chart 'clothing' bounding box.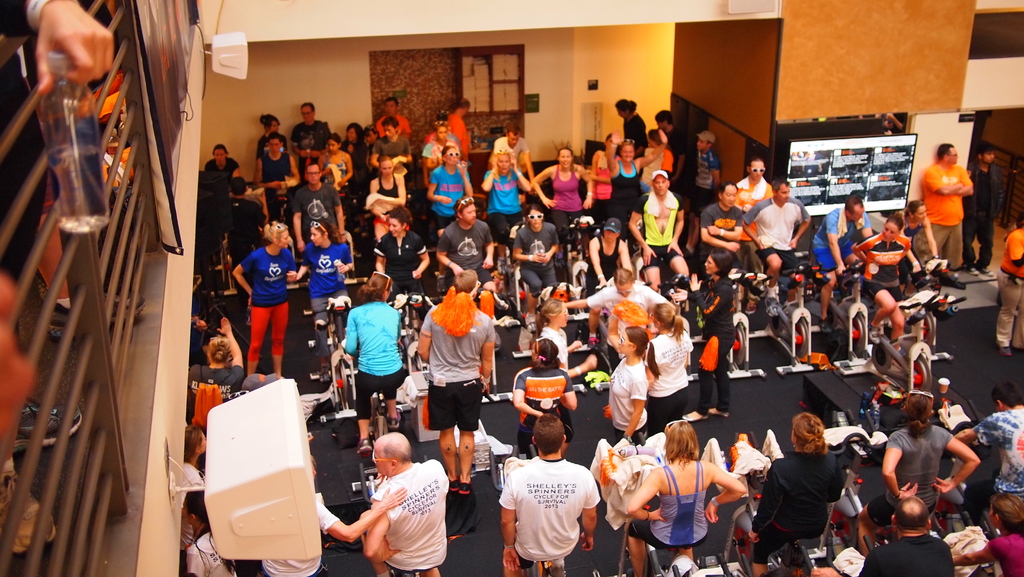
Charted: 965,165,994,216.
